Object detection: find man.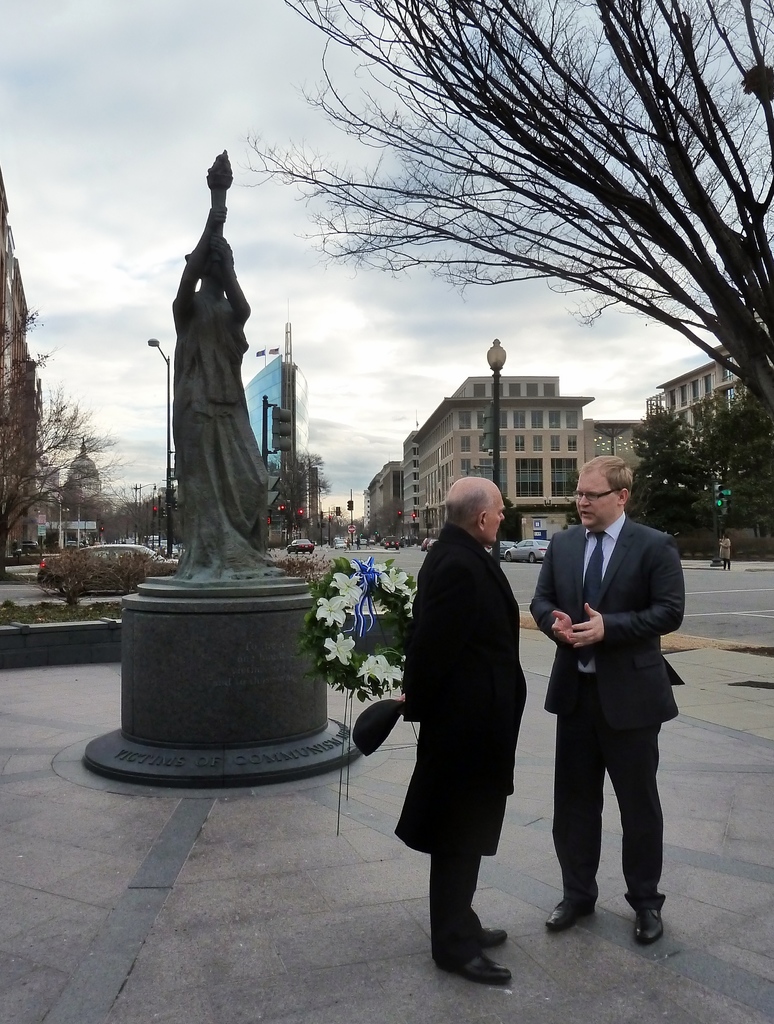
bbox=[393, 479, 531, 982].
